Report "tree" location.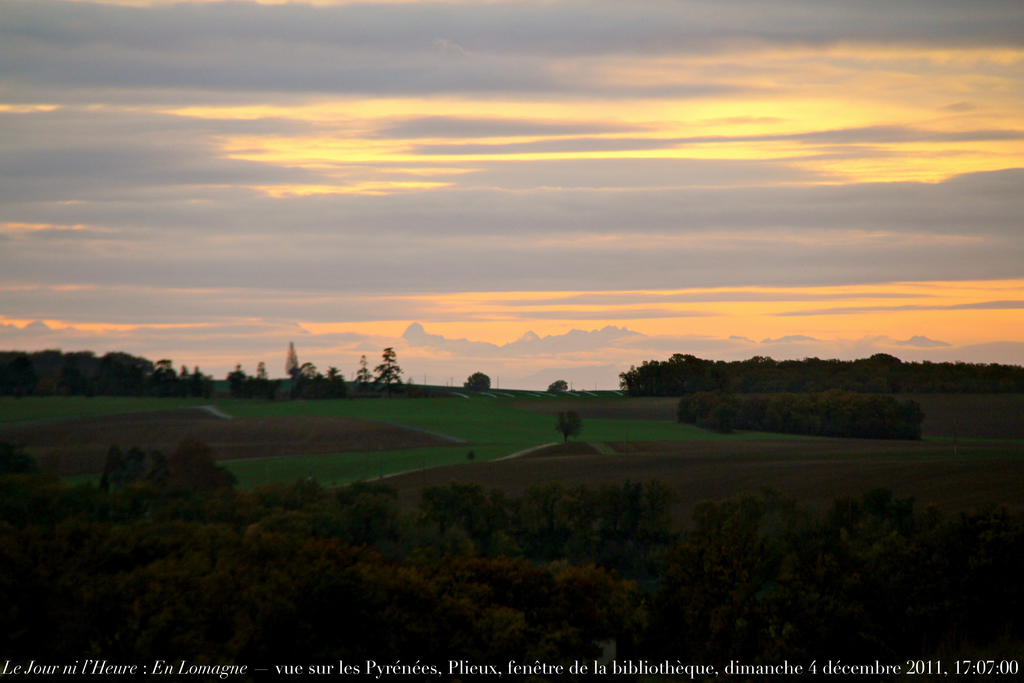
Report: box(556, 416, 582, 441).
